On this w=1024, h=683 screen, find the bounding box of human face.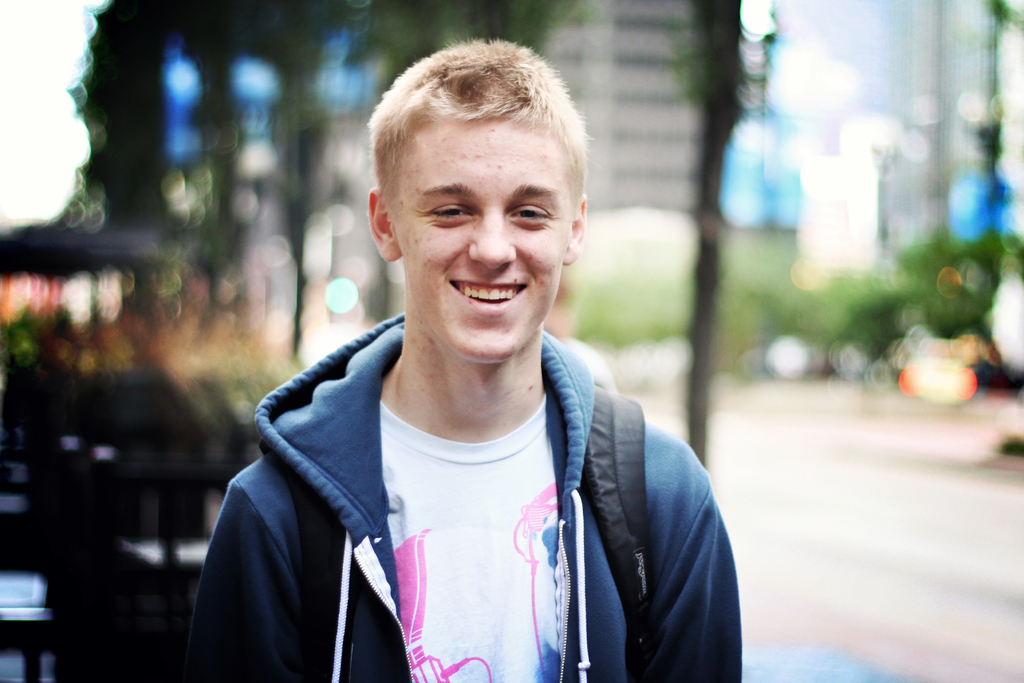
Bounding box: [380,90,573,362].
